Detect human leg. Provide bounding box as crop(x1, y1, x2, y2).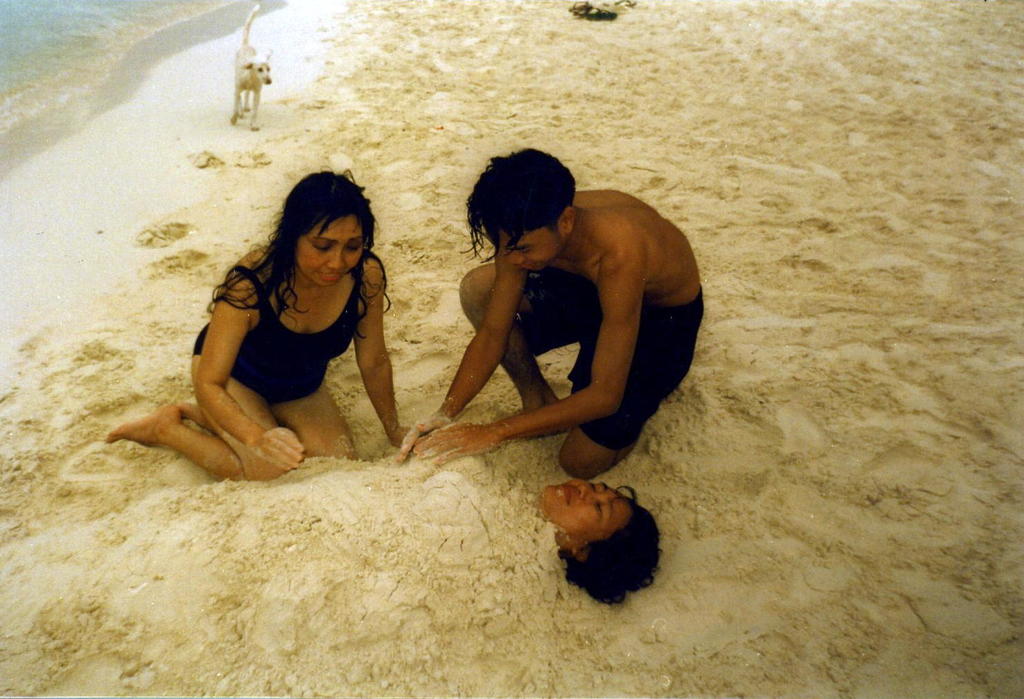
crop(267, 370, 360, 461).
